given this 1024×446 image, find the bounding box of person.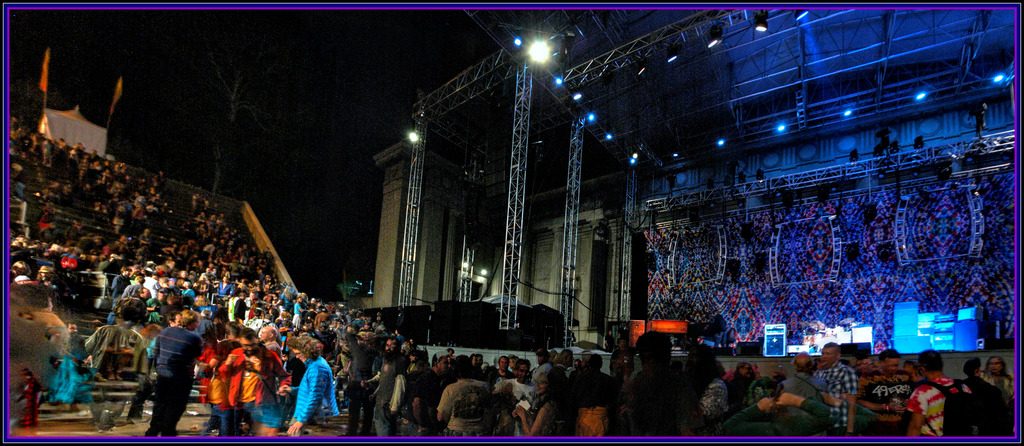
bbox=(620, 332, 680, 426).
